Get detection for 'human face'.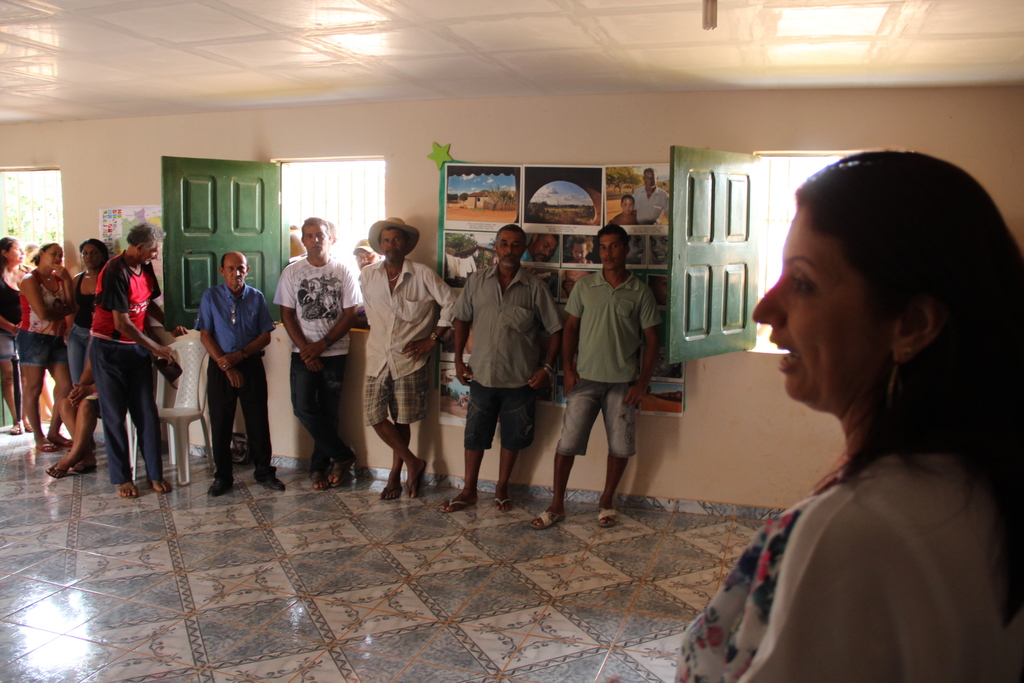
Detection: 85:243:98:267.
